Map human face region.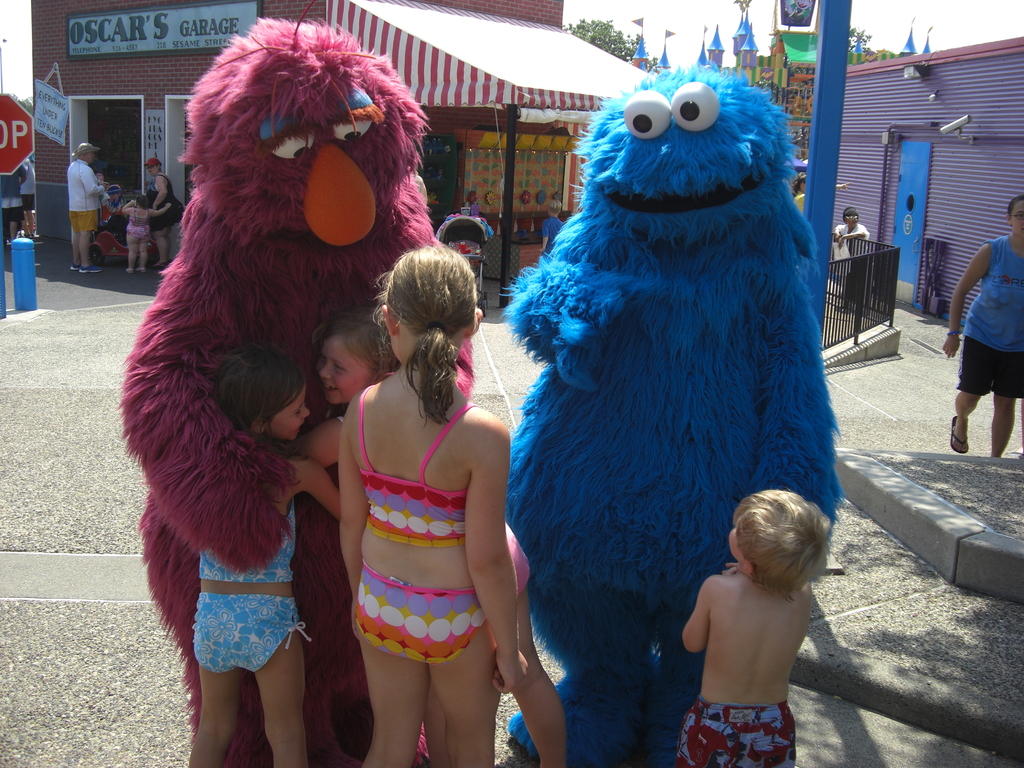
Mapped to crop(313, 334, 376, 404).
